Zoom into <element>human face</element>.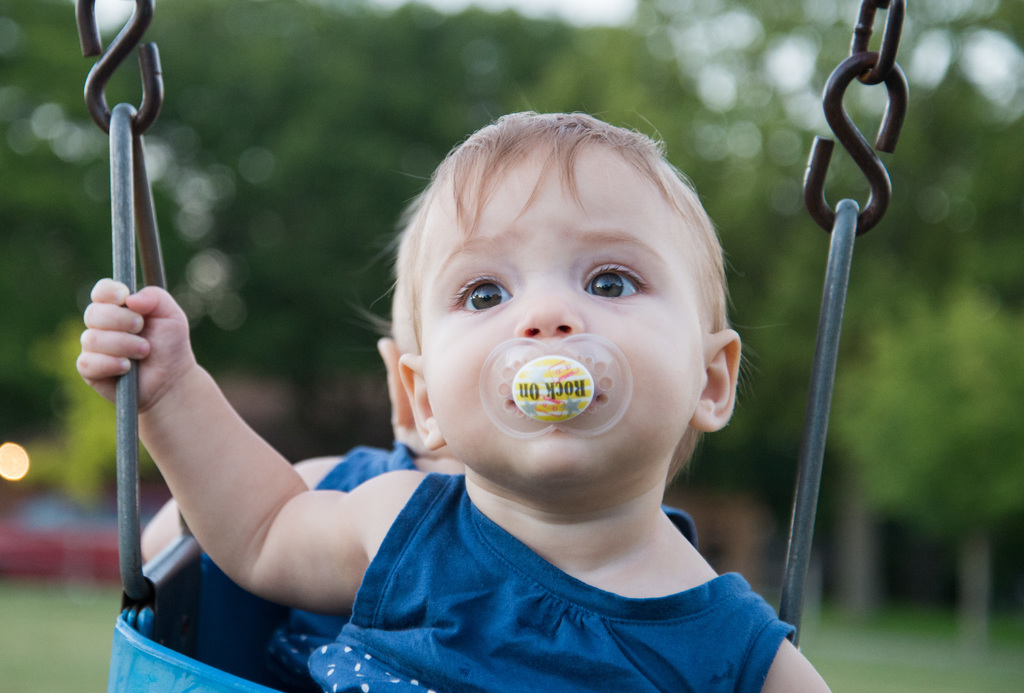
Zoom target: <bbox>419, 141, 703, 488</bbox>.
